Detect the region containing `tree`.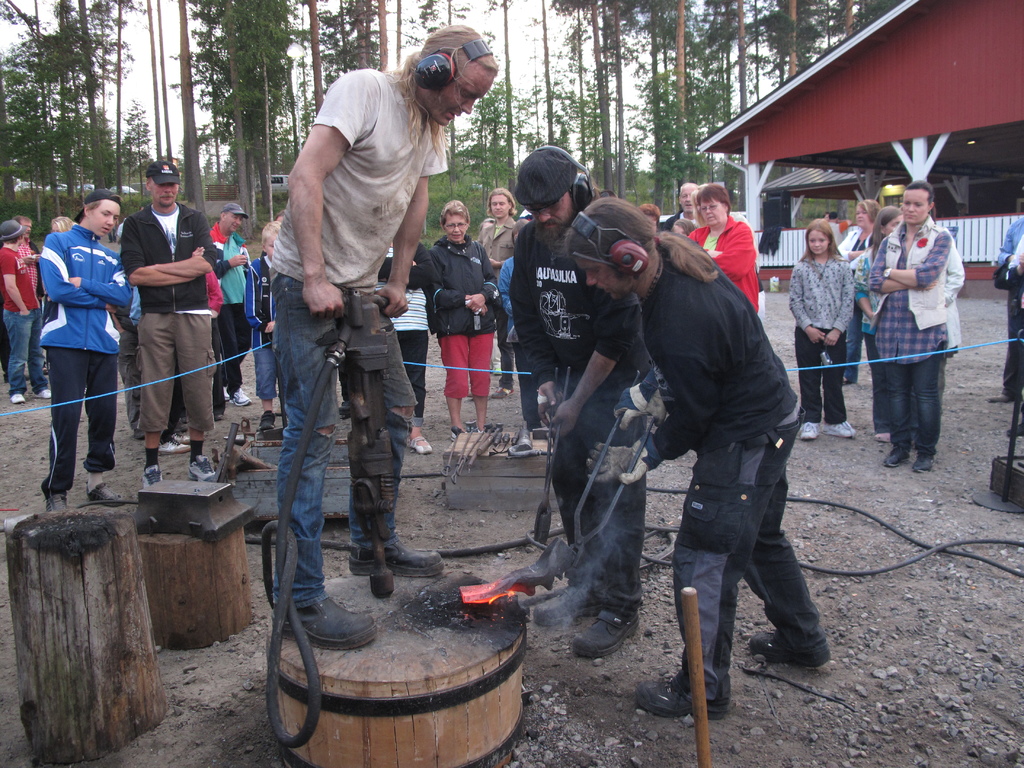
0,0,113,262.
